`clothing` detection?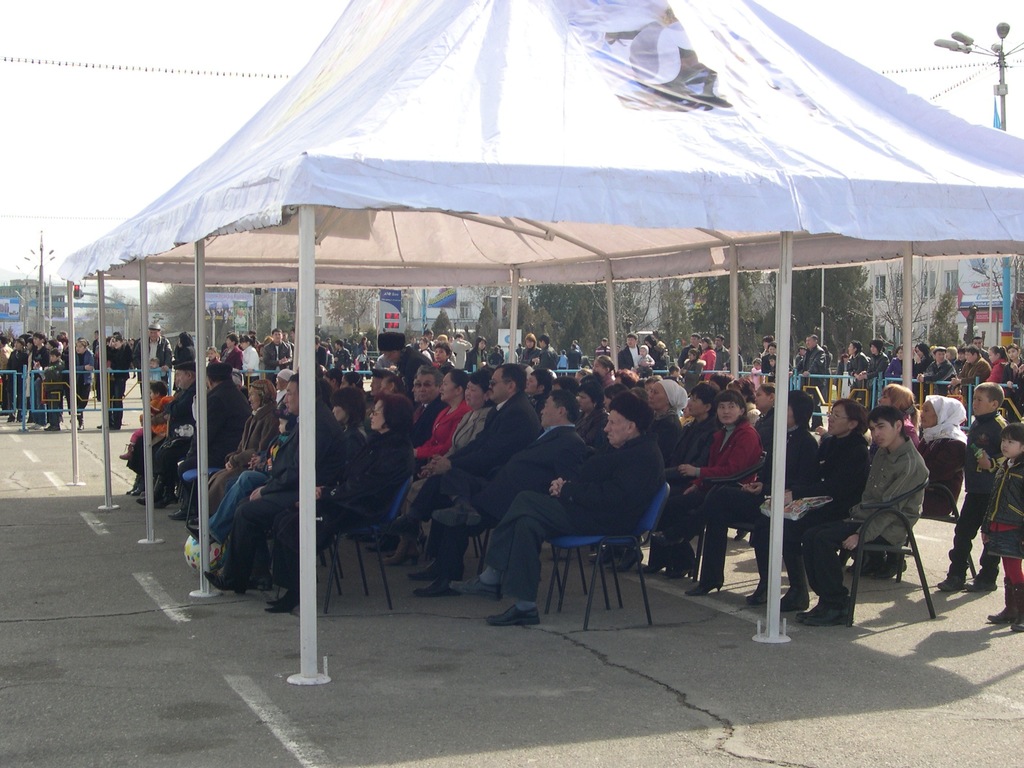
BBox(175, 335, 198, 385)
